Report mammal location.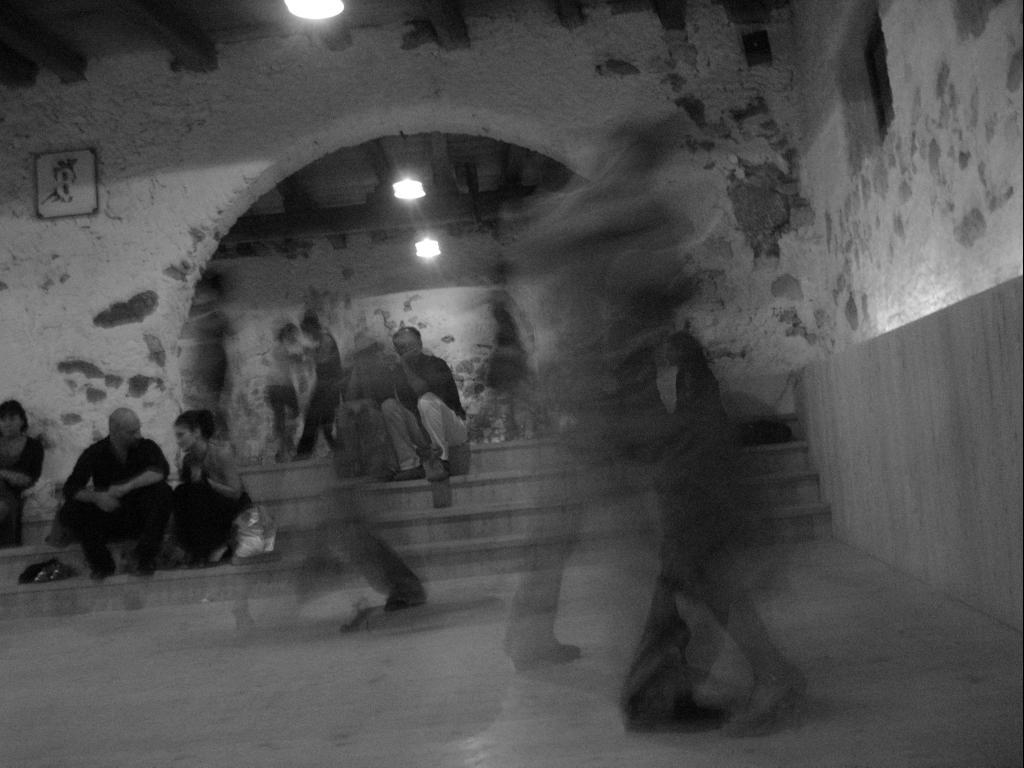
Report: select_region(336, 519, 428, 612).
